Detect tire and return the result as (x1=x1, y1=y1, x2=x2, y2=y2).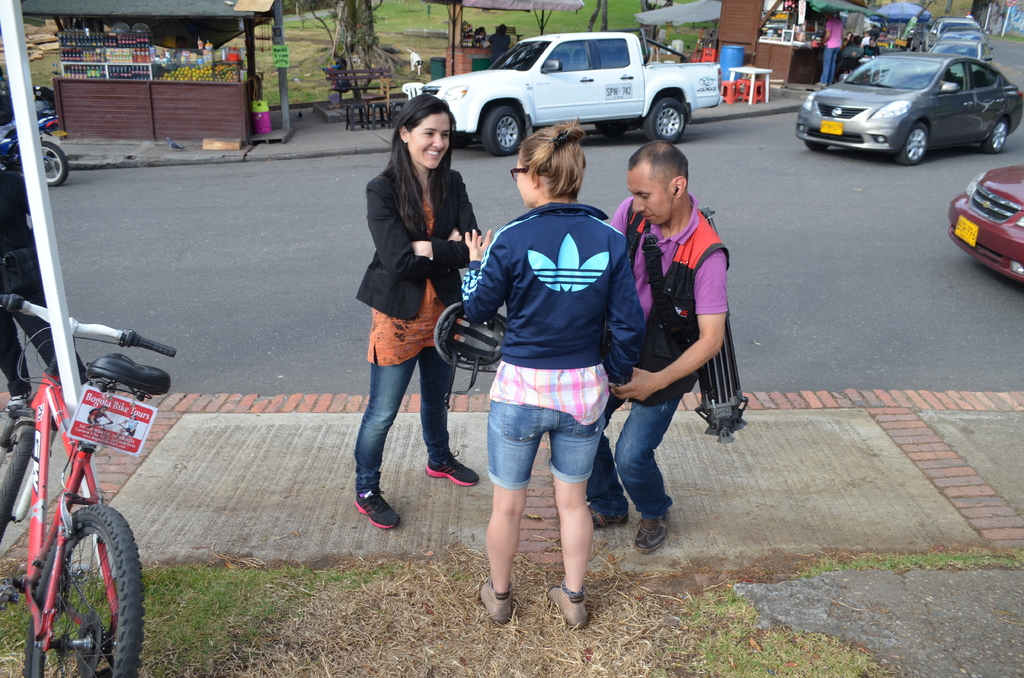
(x1=982, y1=113, x2=1005, y2=151).
